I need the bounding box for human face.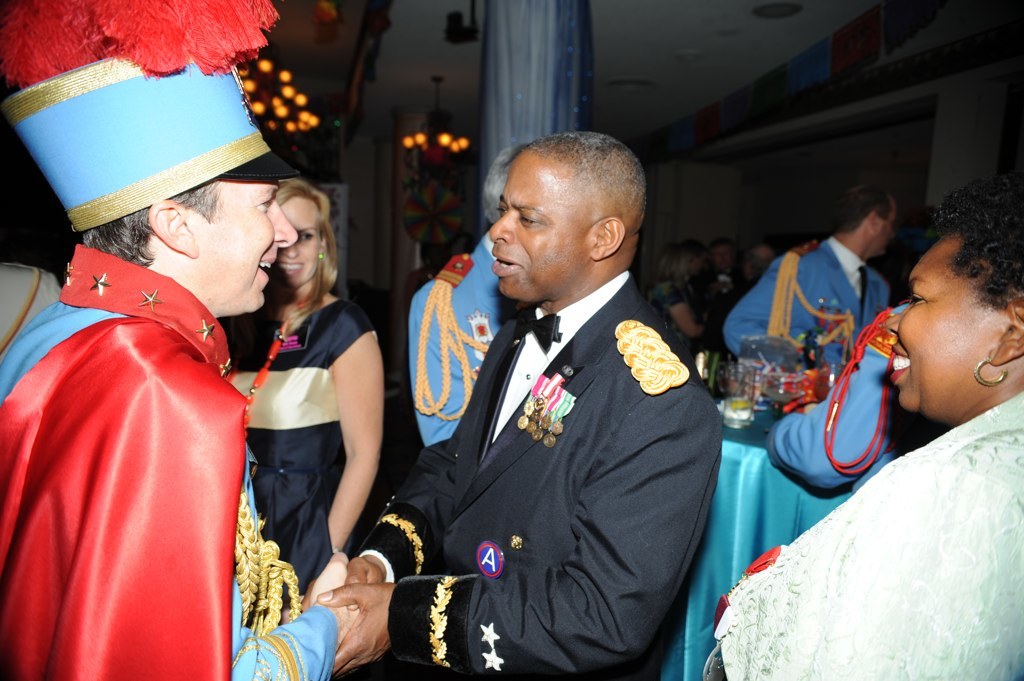
Here it is: detection(282, 197, 320, 289).
